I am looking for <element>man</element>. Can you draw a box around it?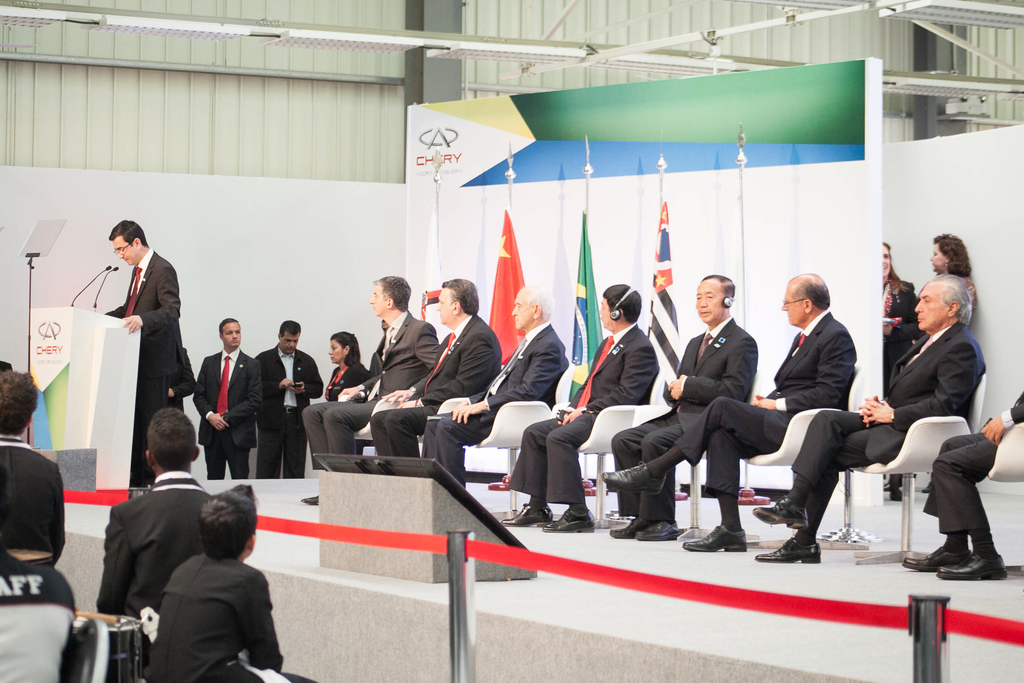
Sure, the bounding box is [left=596, top=273, right=860, bottom=550].
